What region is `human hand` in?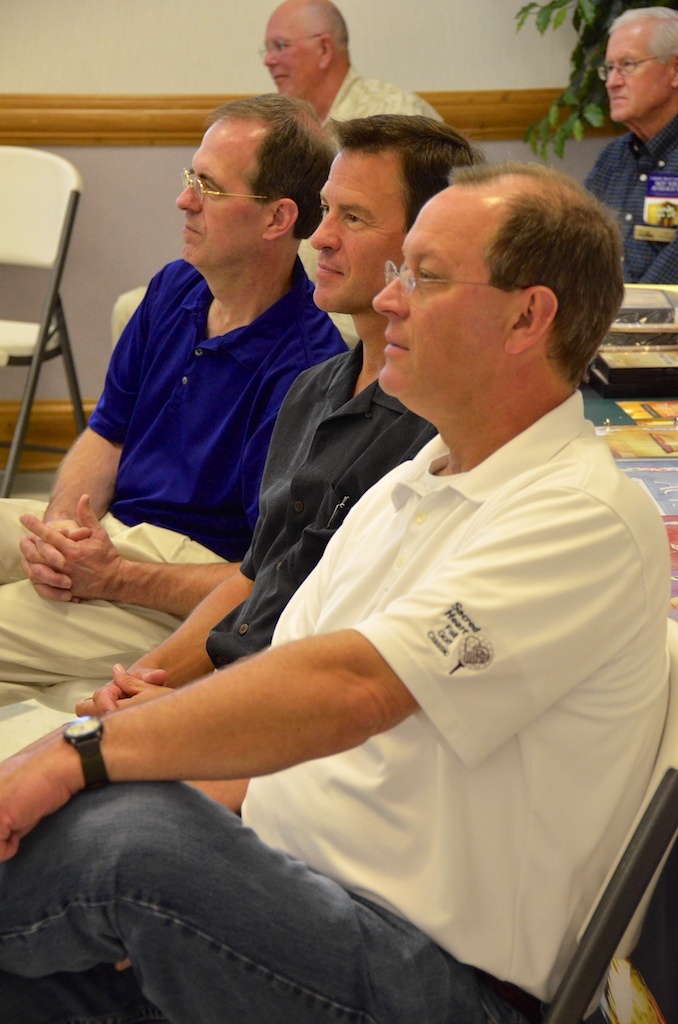
pyautogui.locateOnScreen(17, 492, 125, 601).
